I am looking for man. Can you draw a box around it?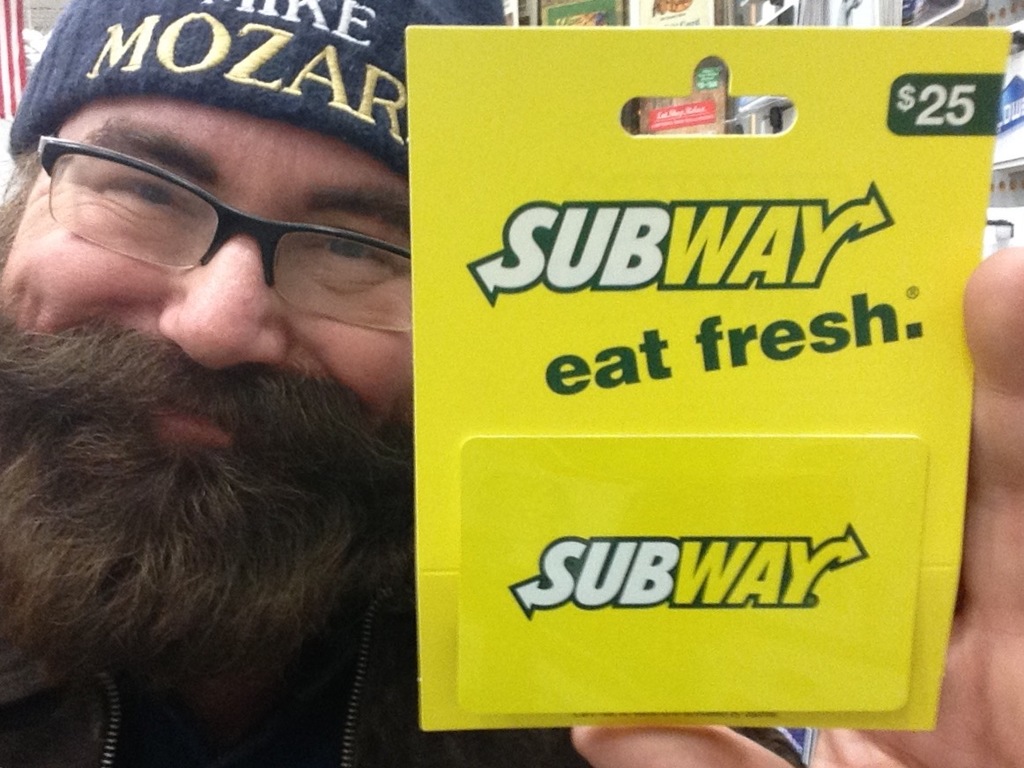
Sure, the bounding box is (0, 0, 1023, 767).
